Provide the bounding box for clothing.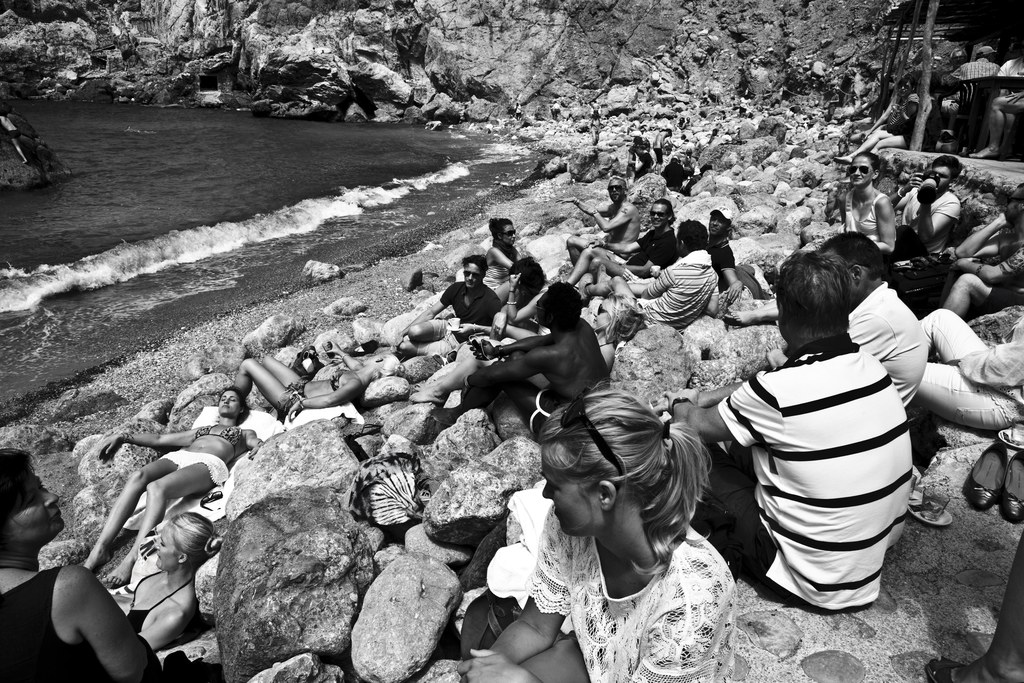
{"x1": 891, "y1": 185, "x2": 952, "y2": 256}.
